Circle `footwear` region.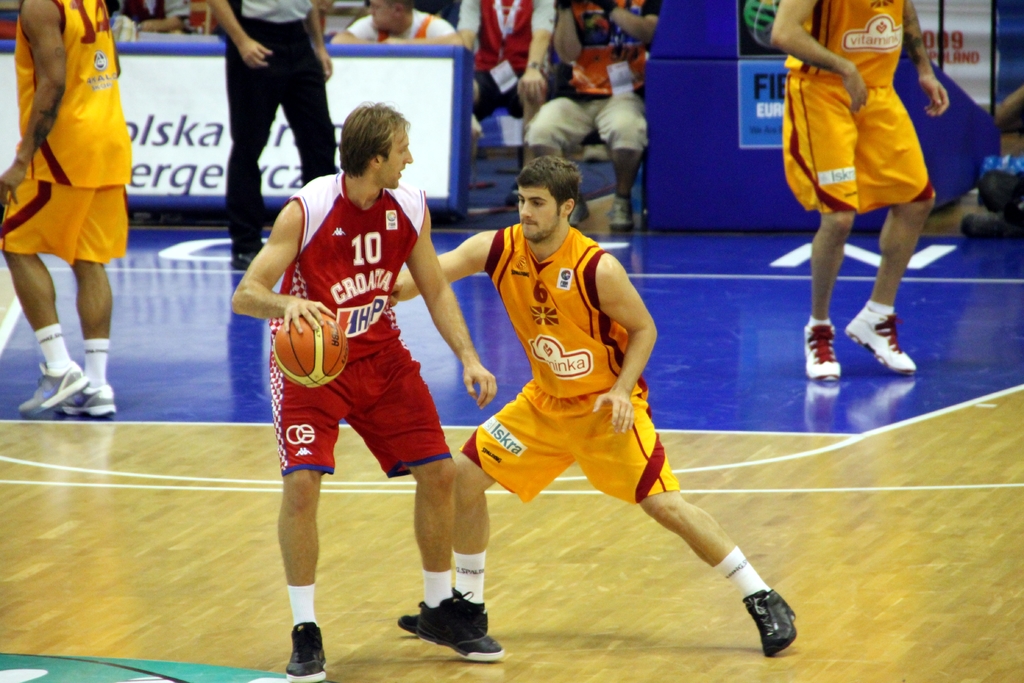
Region: <region>55, 384, 114, 416</region>.
